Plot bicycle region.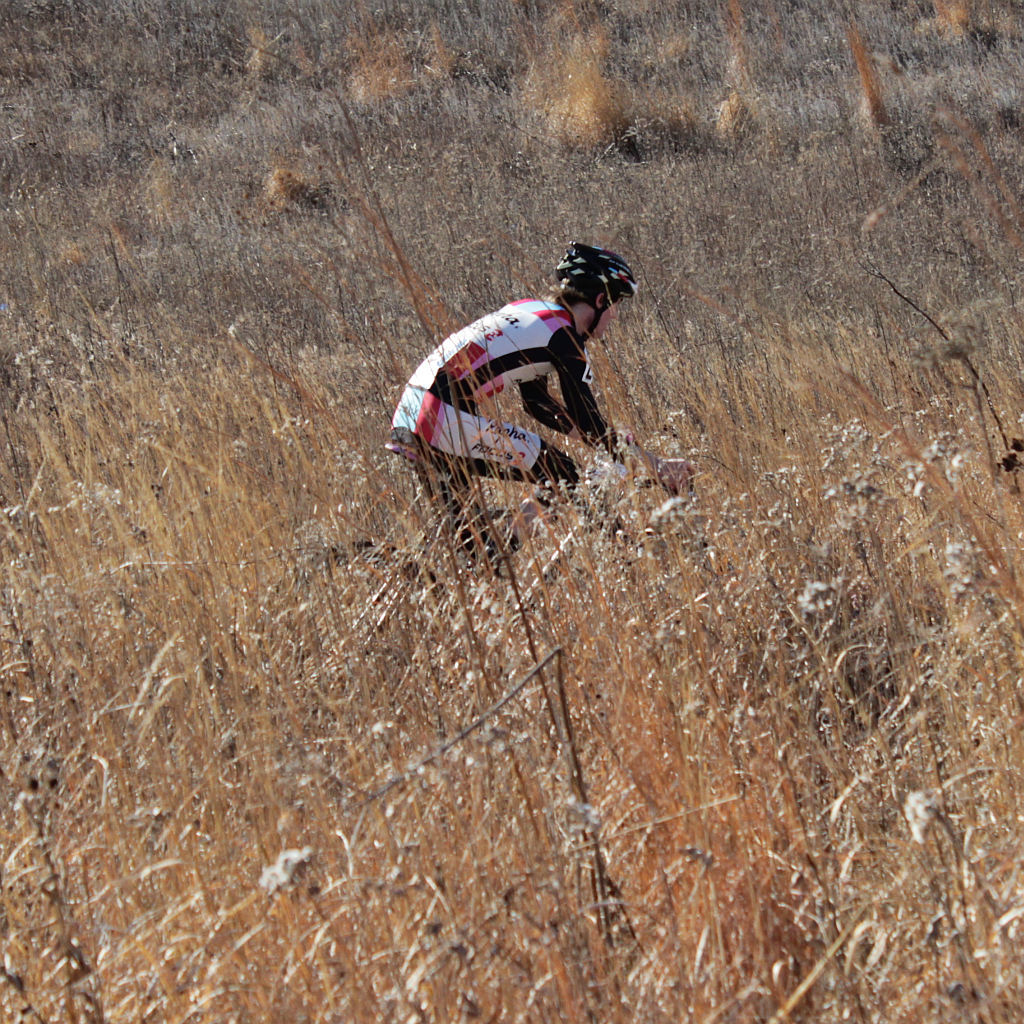
Plotted at [left=286, top=442, right=608, bottom=624].
